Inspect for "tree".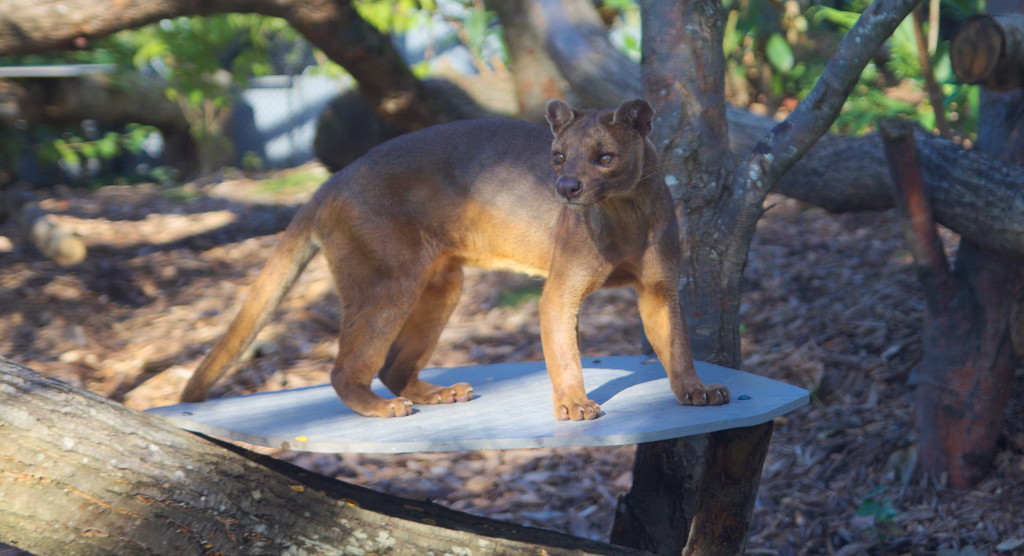
Inspection: [left=0, top=0, right=1023, bottom=553].
